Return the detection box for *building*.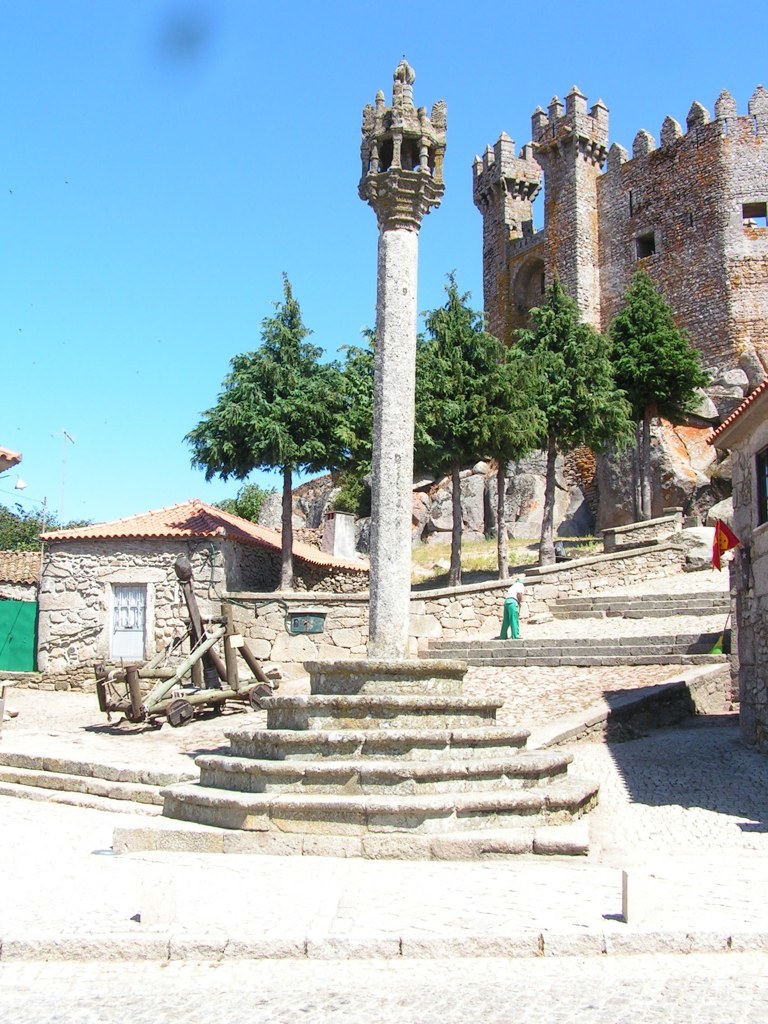
698:391:767:753.
